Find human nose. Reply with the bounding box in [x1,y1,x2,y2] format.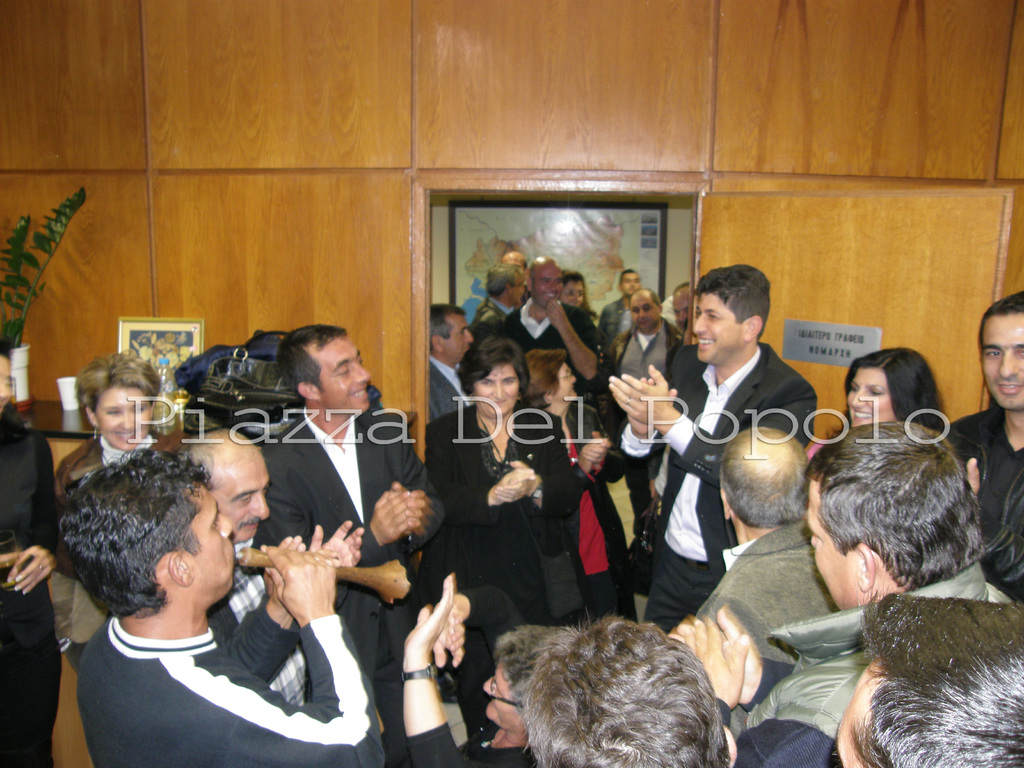
[692,315,707,335].
